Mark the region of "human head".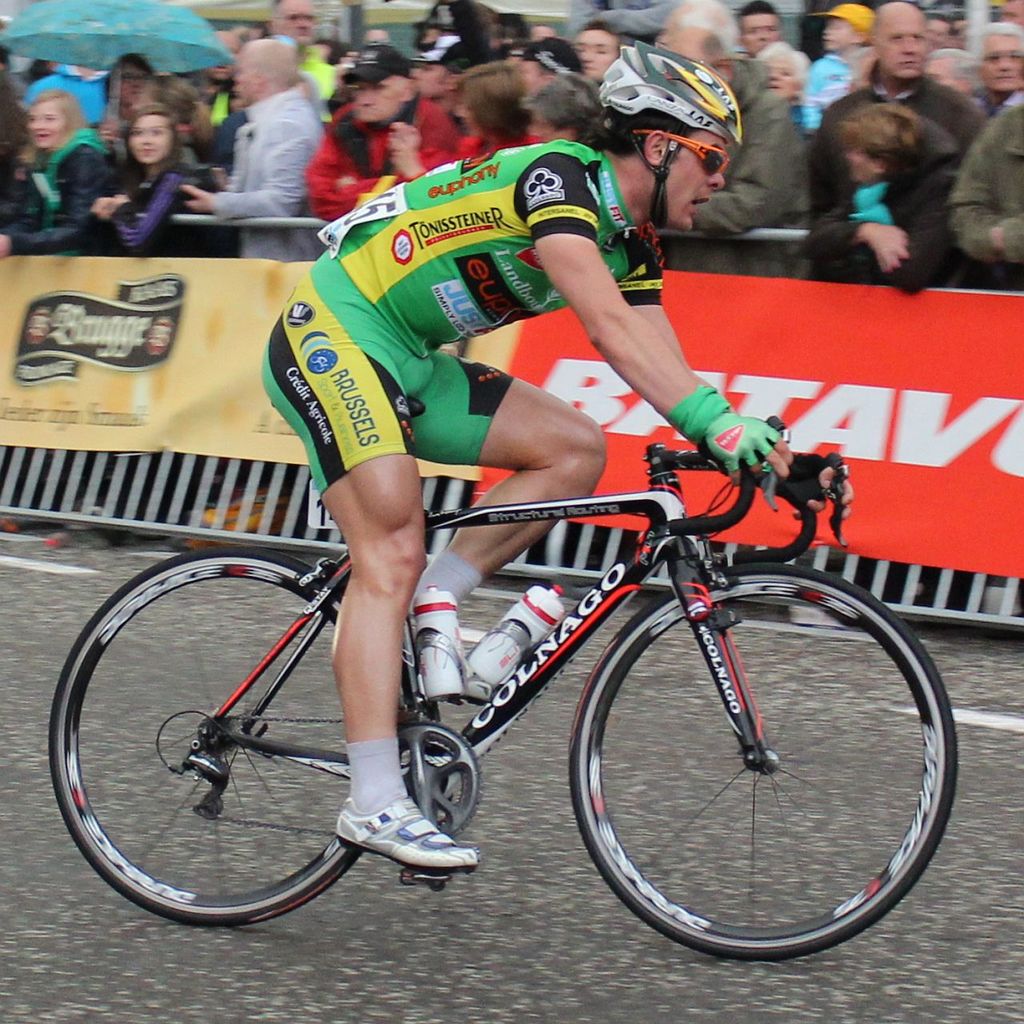
Region: bbox=(265, 0, 319, 42).
